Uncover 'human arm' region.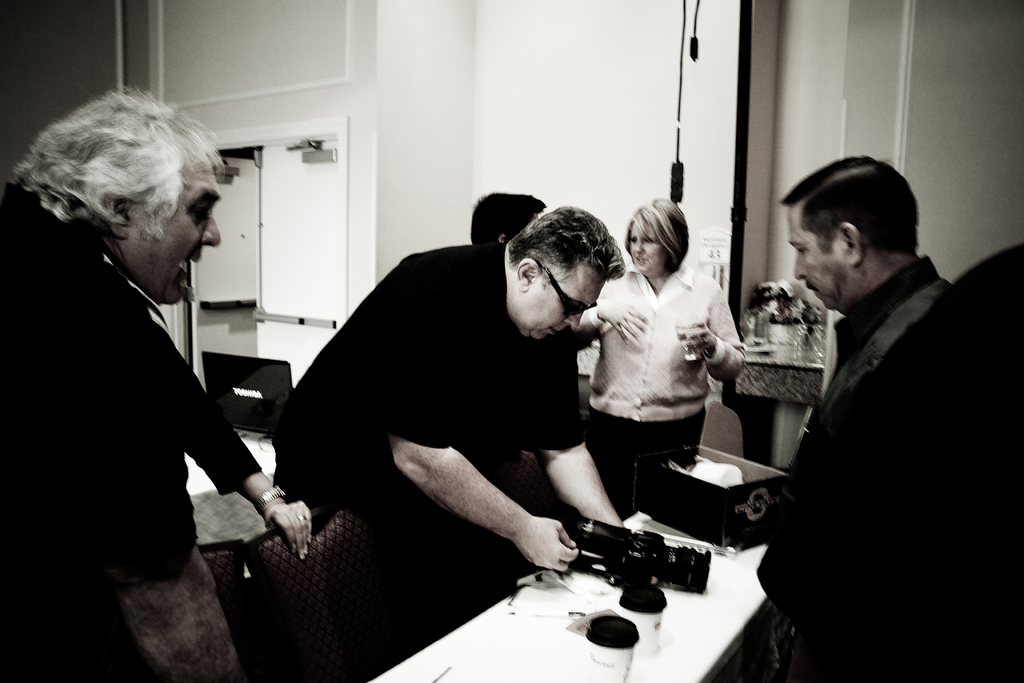
Uncovered: <region>526, 331, 624, 530</region>.
